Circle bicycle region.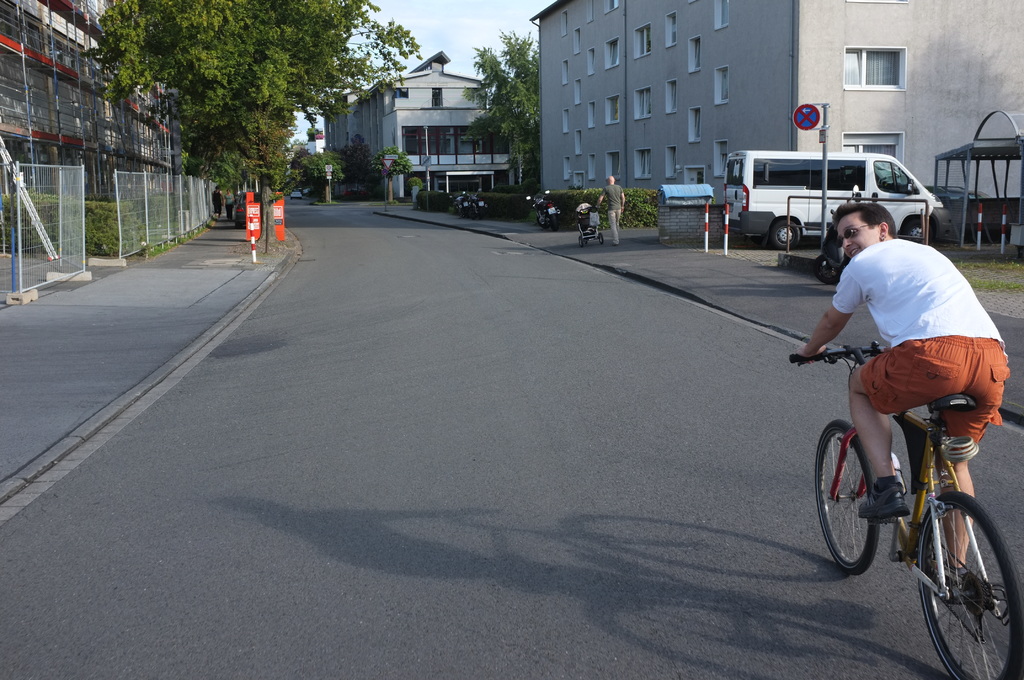
Region: [x1=792, y1=344, x2=1023, y2=679].
